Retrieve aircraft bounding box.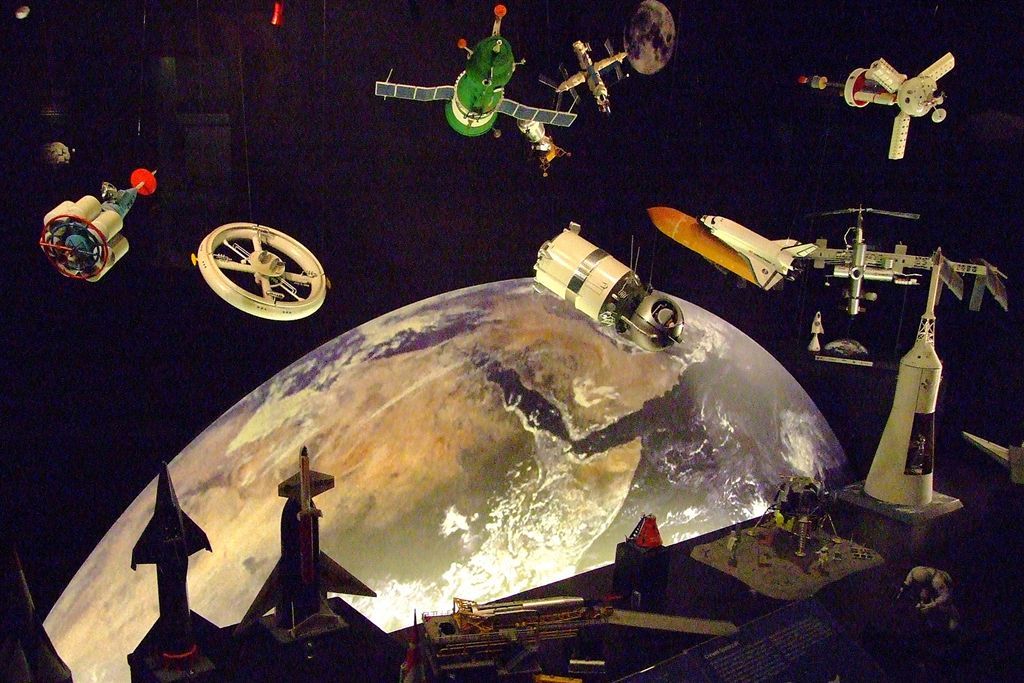
Bounding box: [194,217,333,316].
